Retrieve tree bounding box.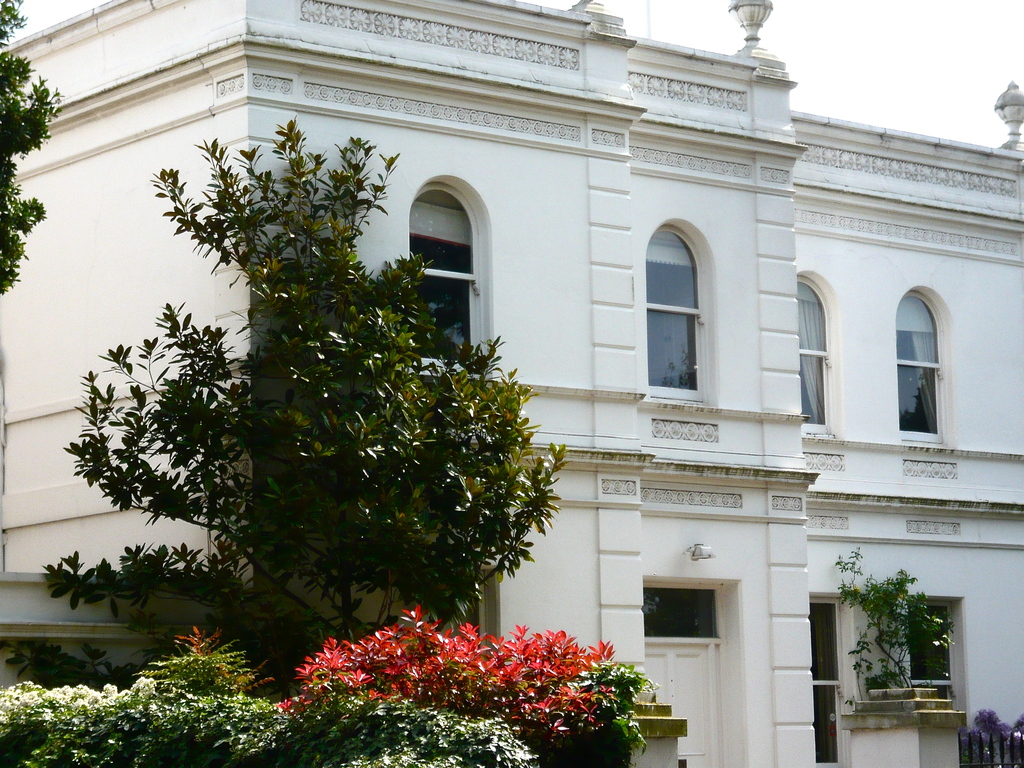
Bounding box: 0,0,69,295.
